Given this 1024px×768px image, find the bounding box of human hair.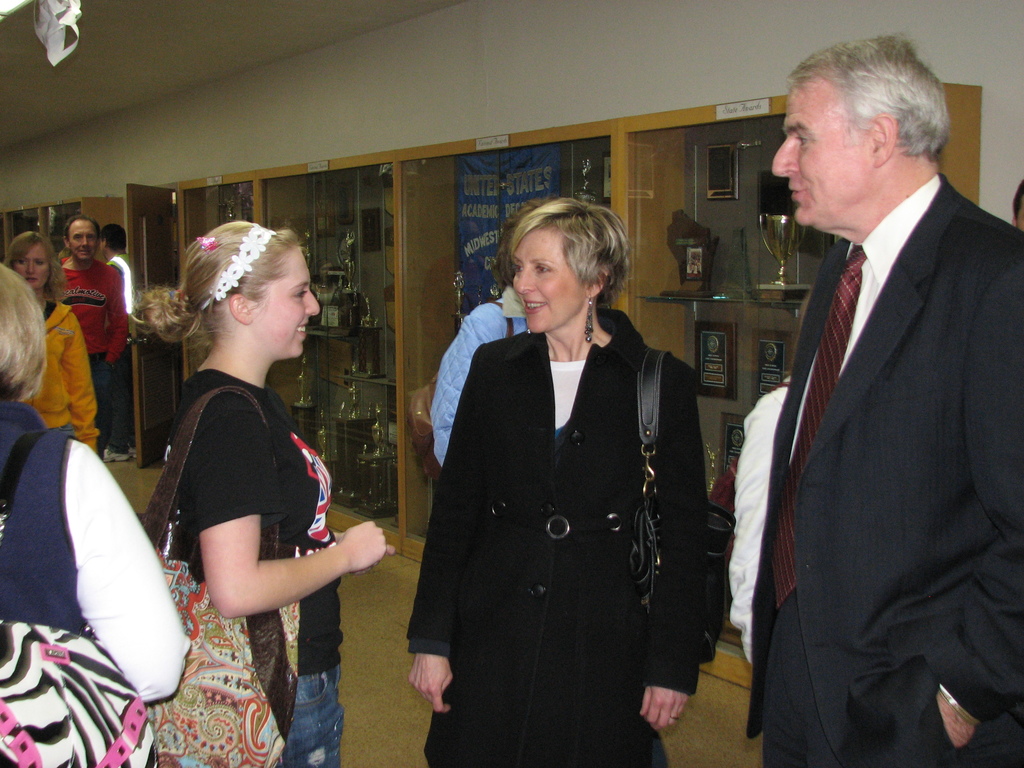
(788, 27, 954, 164).
